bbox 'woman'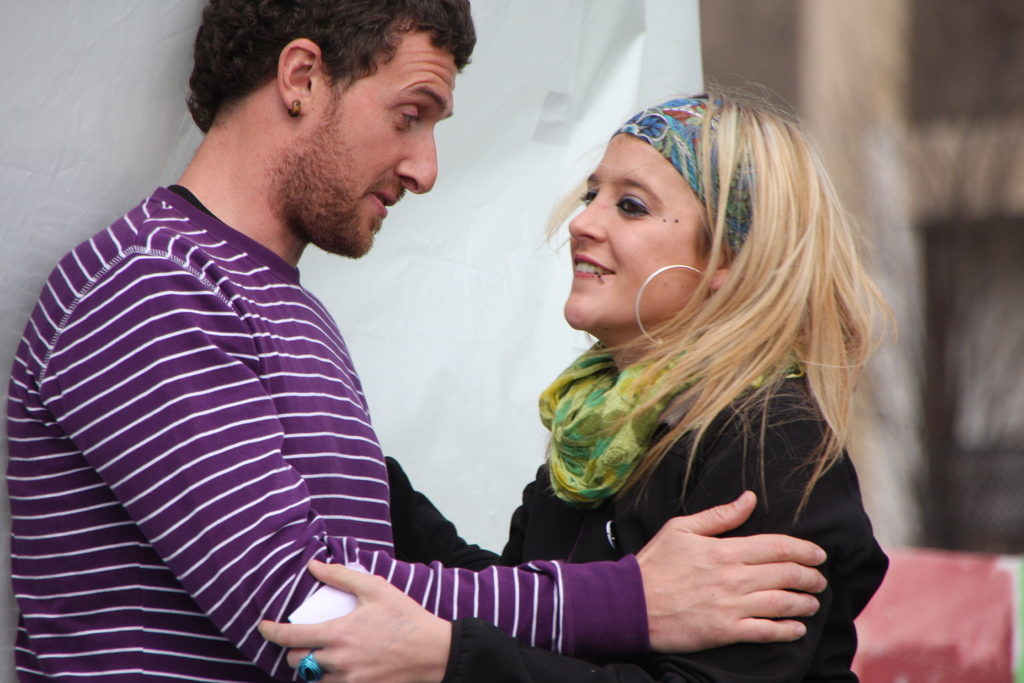
rect(381, 103, 876, 679)
